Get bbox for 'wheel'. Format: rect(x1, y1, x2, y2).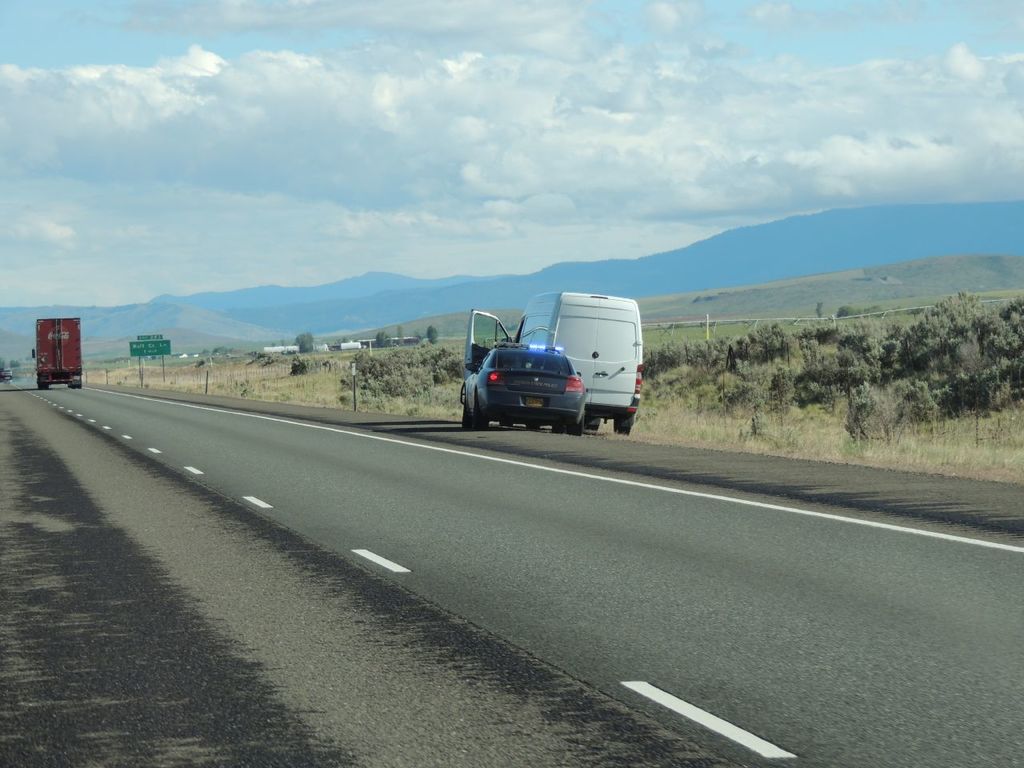
rect(608, 414, 626, 436).
